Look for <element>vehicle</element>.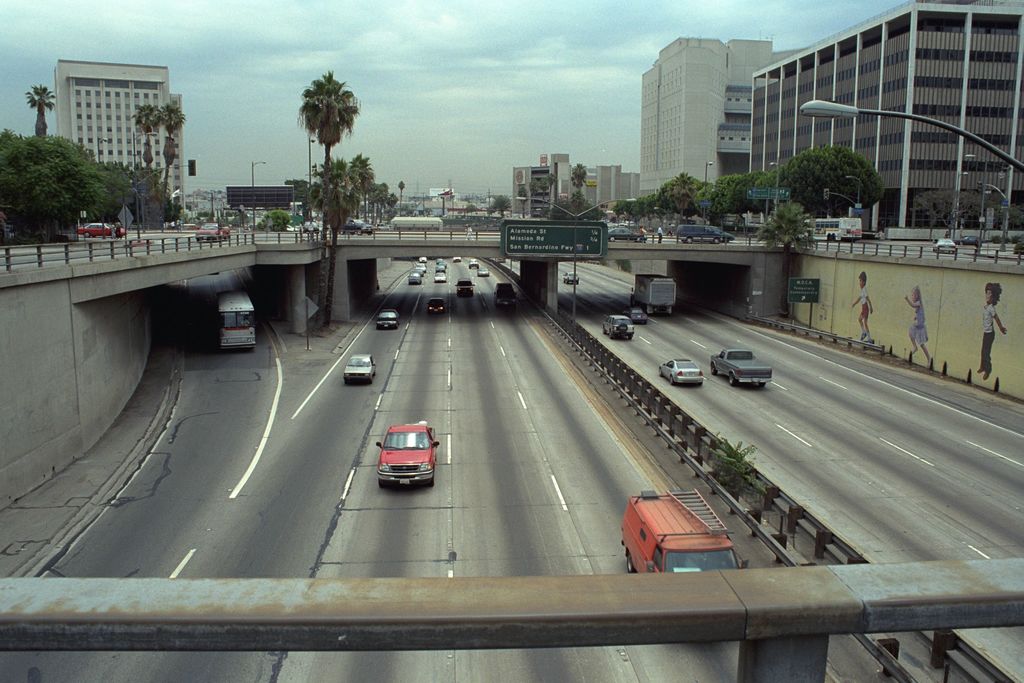
Found: BBox(373, 308, 403, 331).
